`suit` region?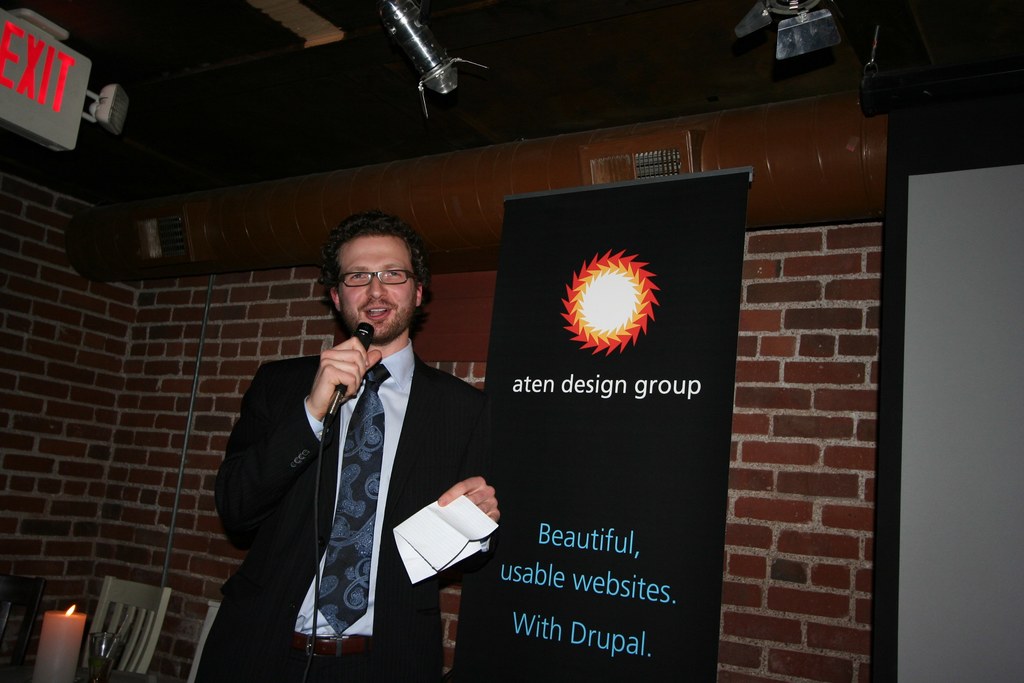
select_region(195, 353, 491, 682)
